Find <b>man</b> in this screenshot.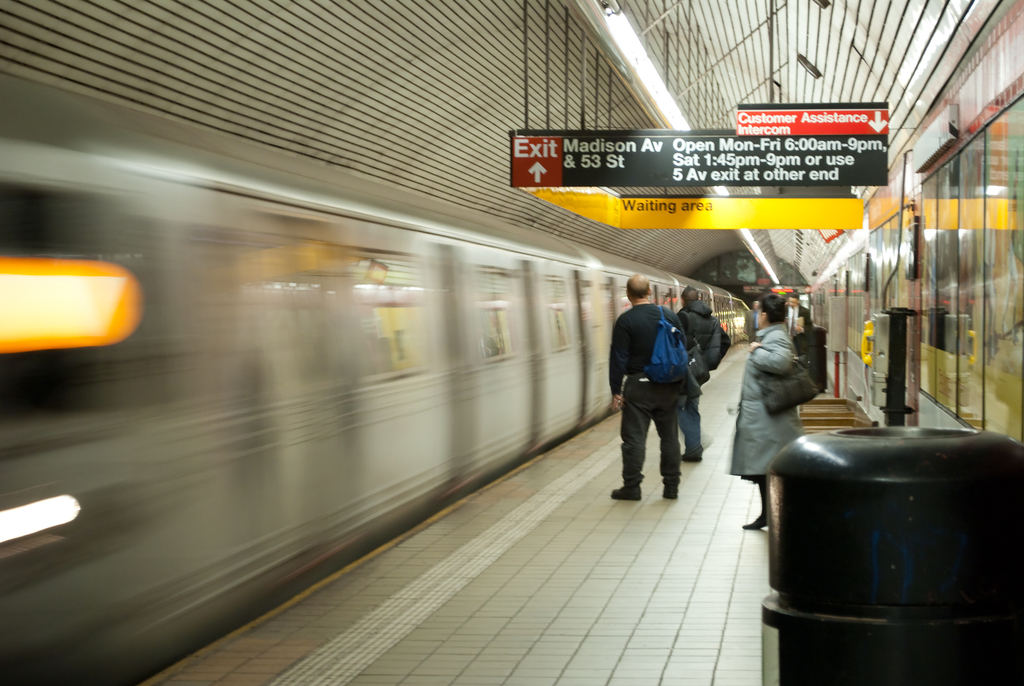
The bounding box for <b>man</b> is bbox=(778, 293, 816, 363).
